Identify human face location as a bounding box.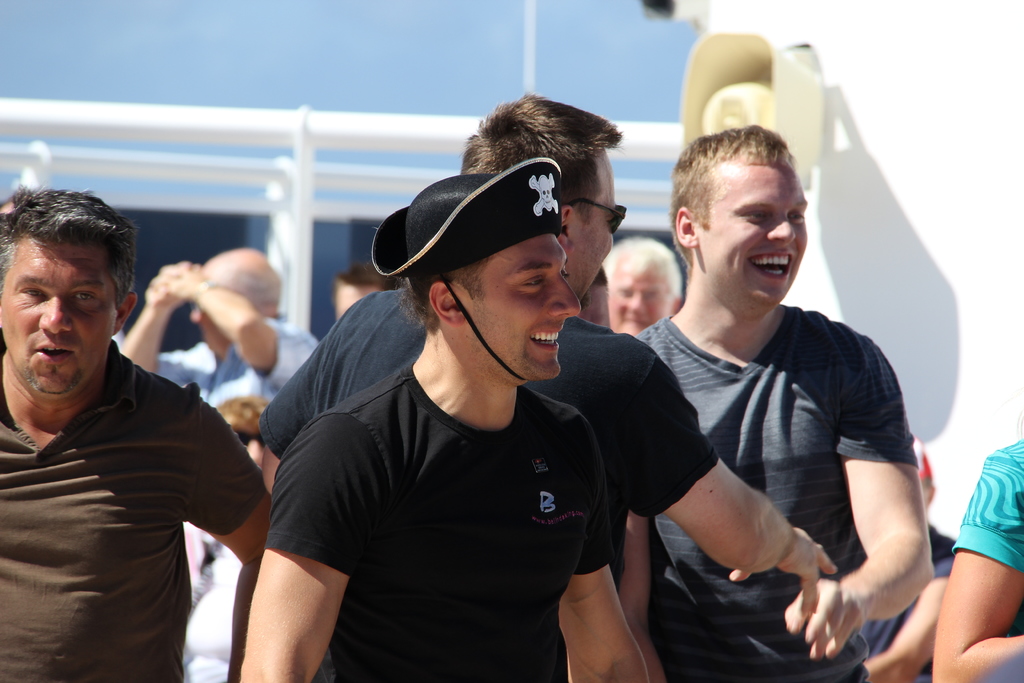
region(580, 176, 612, 295).
